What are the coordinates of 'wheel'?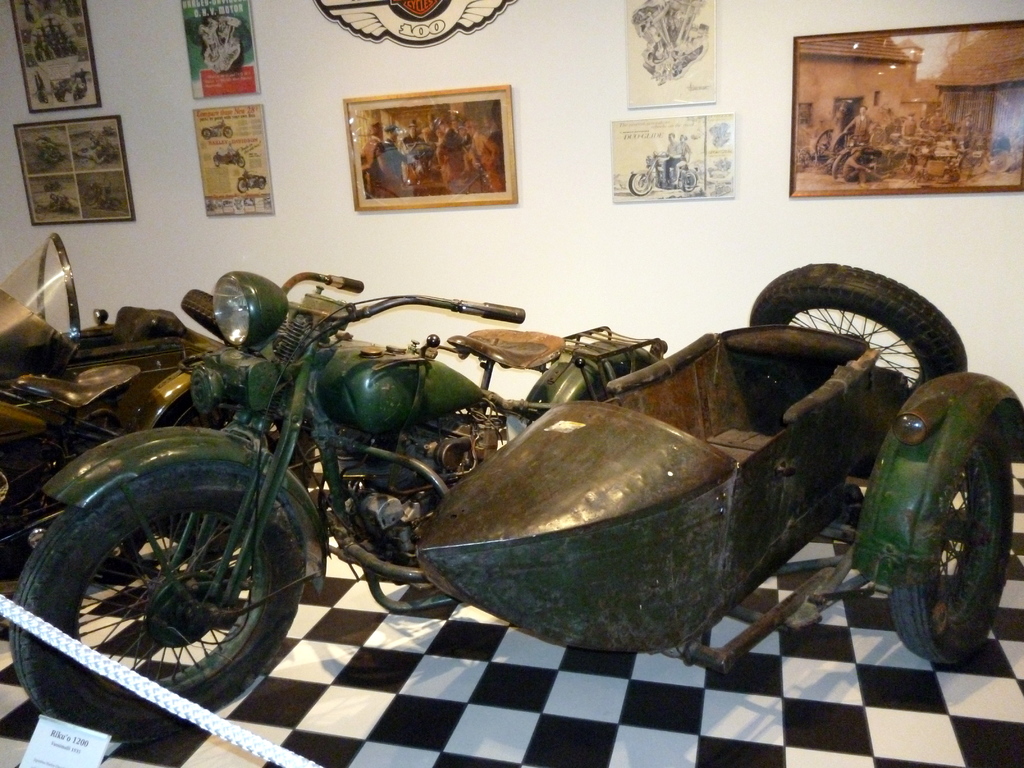
region(812, 128, 830, 156).
